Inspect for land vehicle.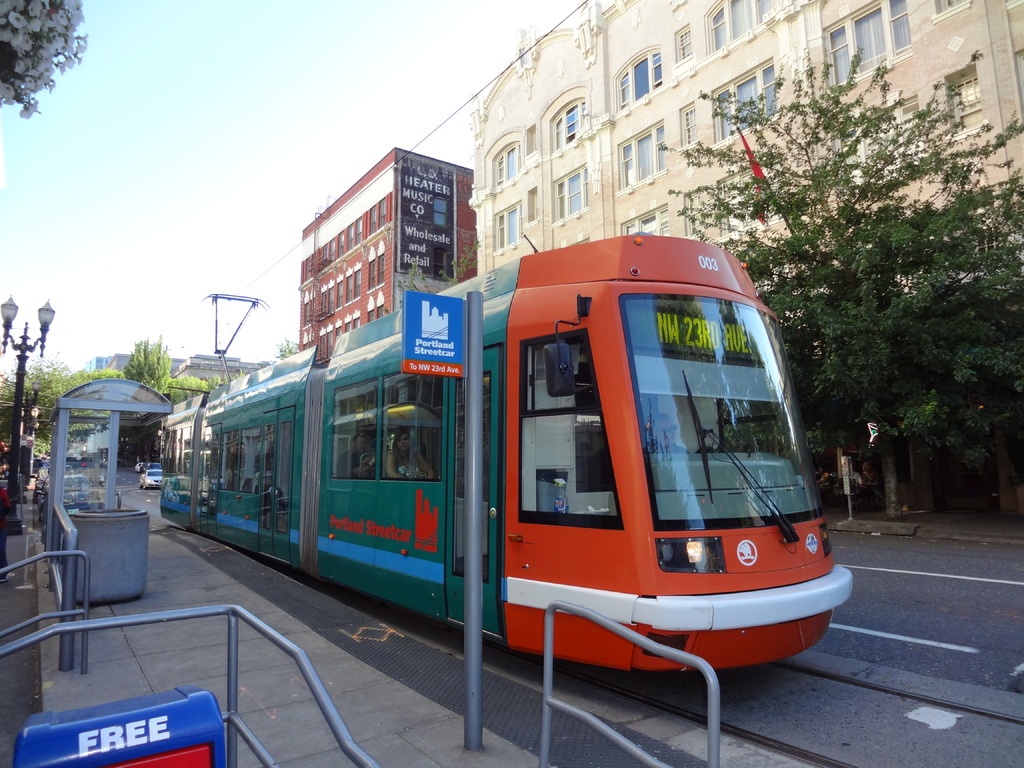
Inspection: 28/464/74/501.
